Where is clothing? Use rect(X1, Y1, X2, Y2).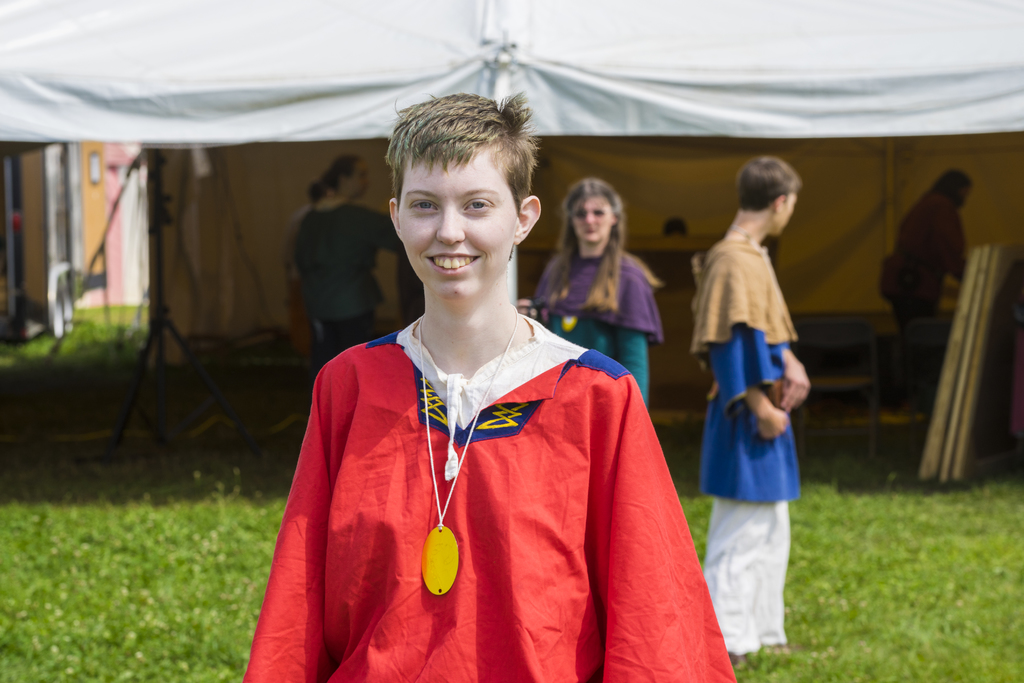
rect(270, 287, 703, 674).
